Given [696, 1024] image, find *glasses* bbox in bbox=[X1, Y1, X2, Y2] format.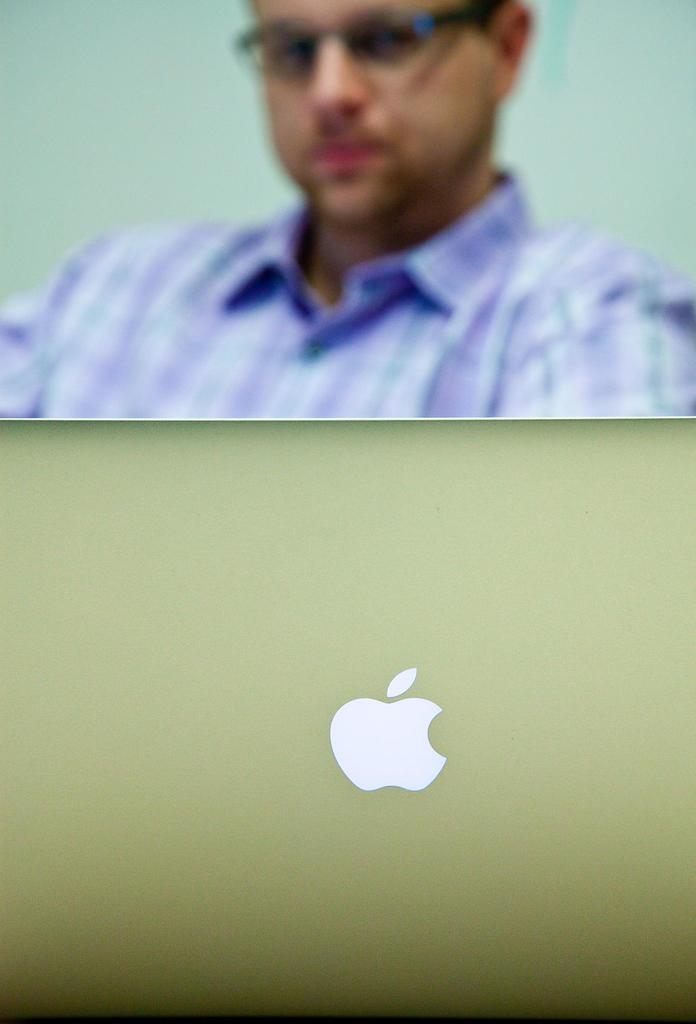
bbox=[237, 8, 474, 79].
